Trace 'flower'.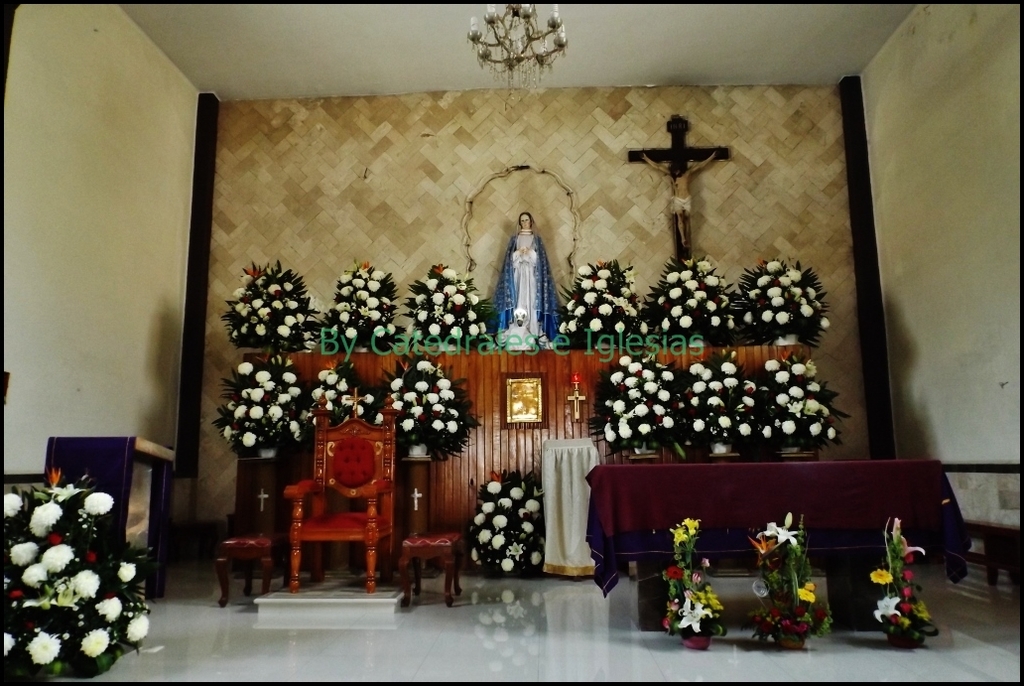
Traced to 95/597/126/621.
